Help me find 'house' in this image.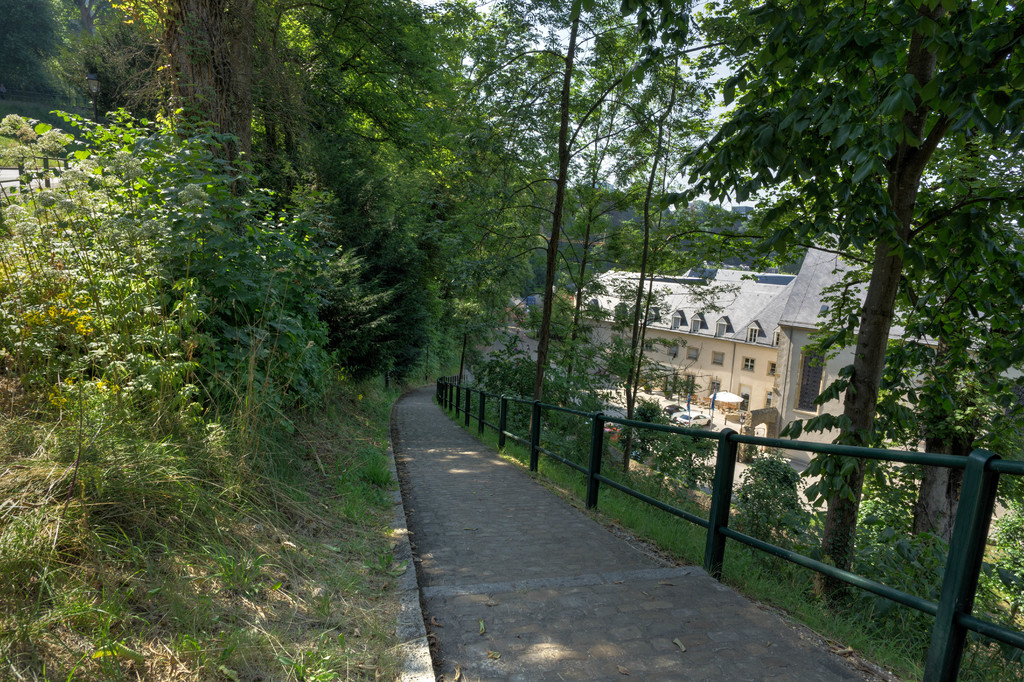
Found it: 777:244:1023:467.
